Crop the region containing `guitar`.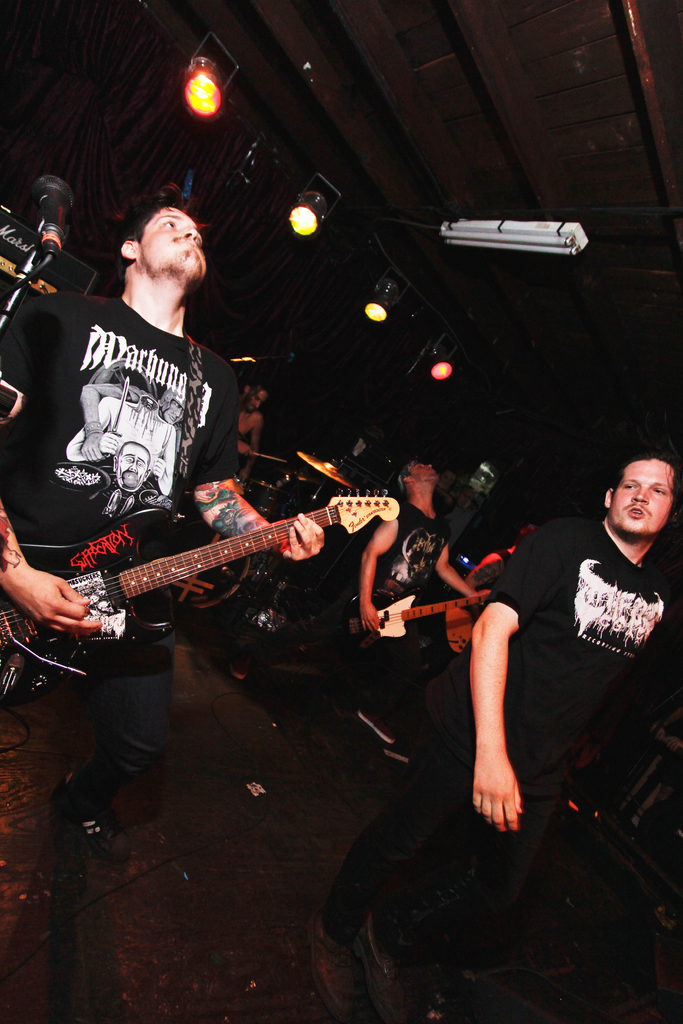
Crop region: (358,592,506,641).
